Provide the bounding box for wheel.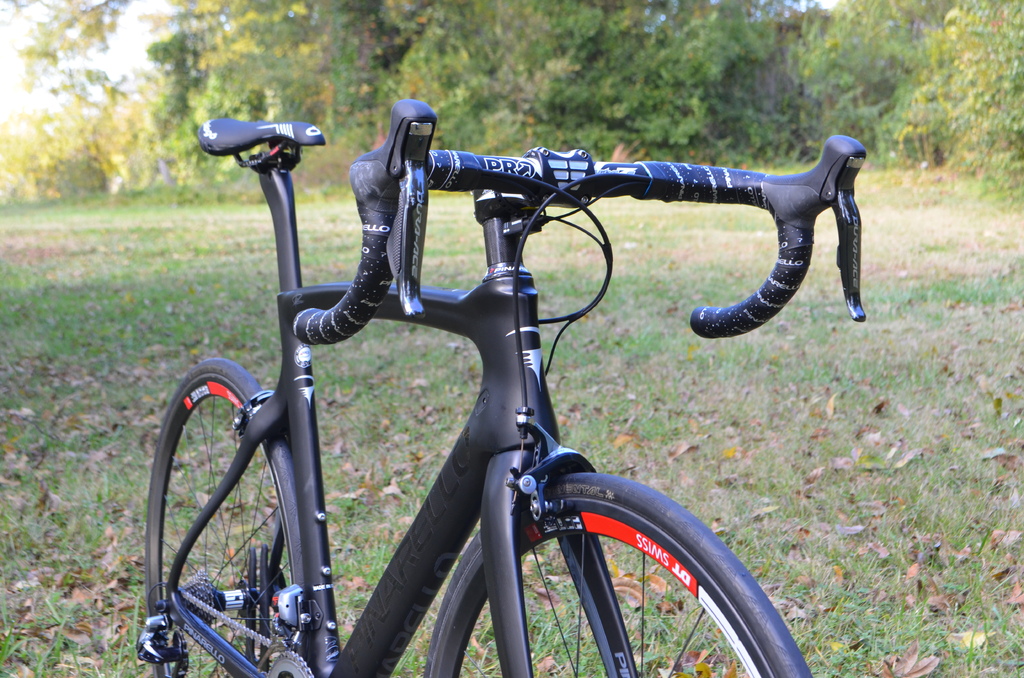
BBox(425, 469, 812, 677).
